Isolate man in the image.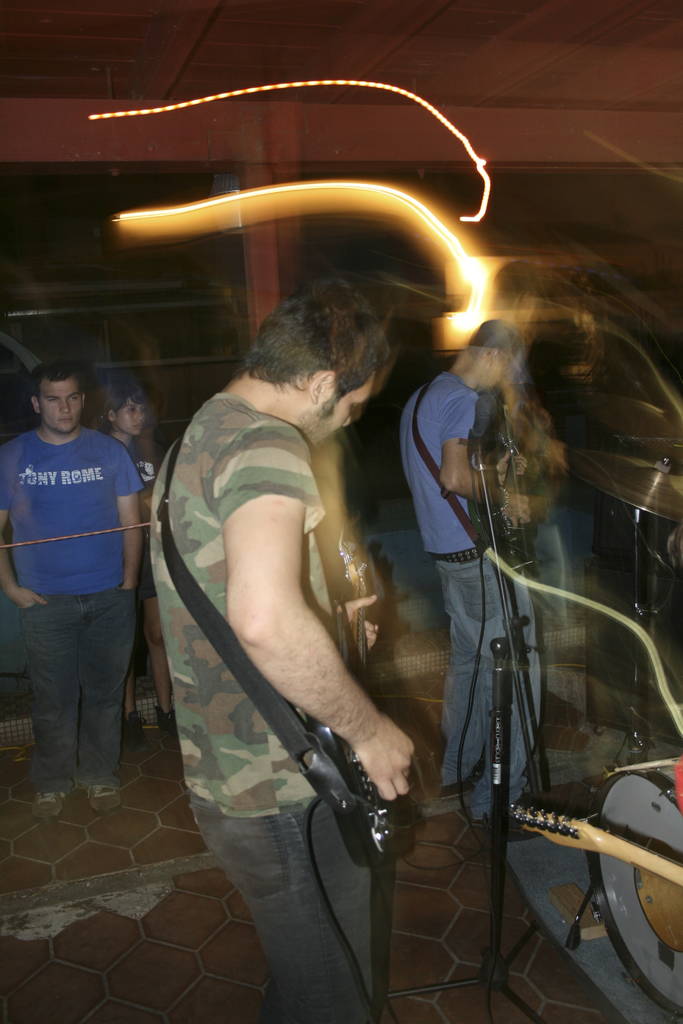
Isolated region: bbox=(399, 319, 543, 834).
